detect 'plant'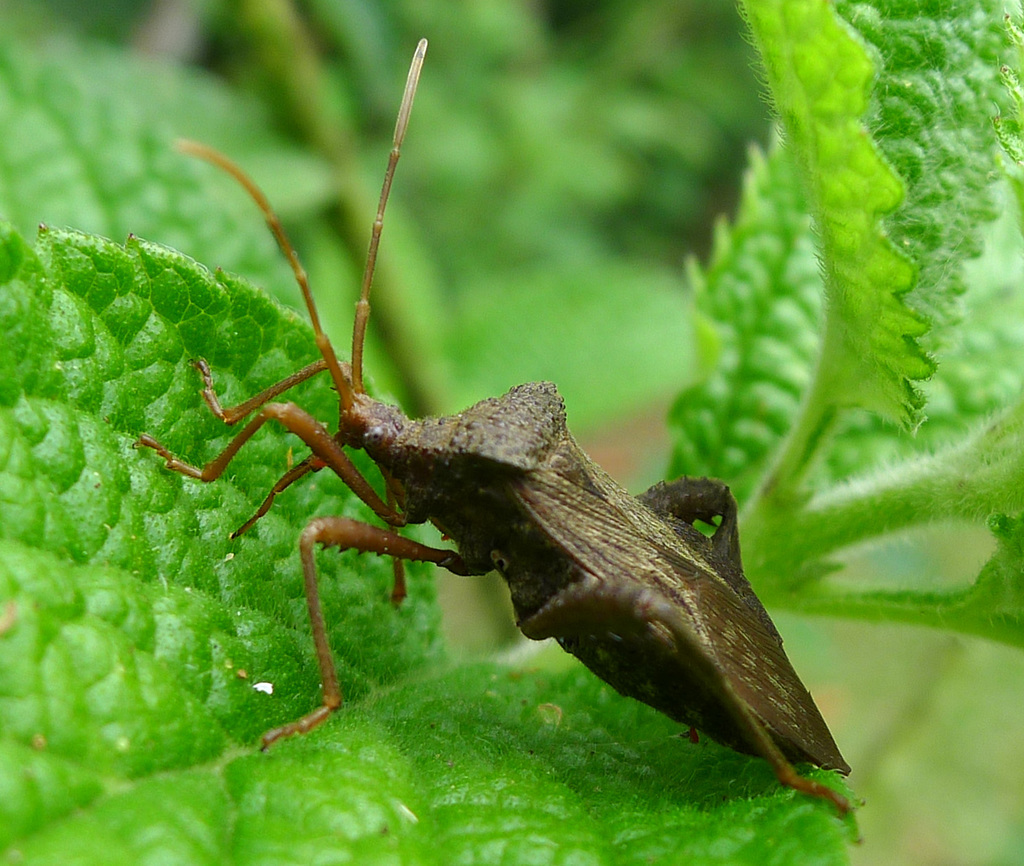
0, 0, 1023, 865
